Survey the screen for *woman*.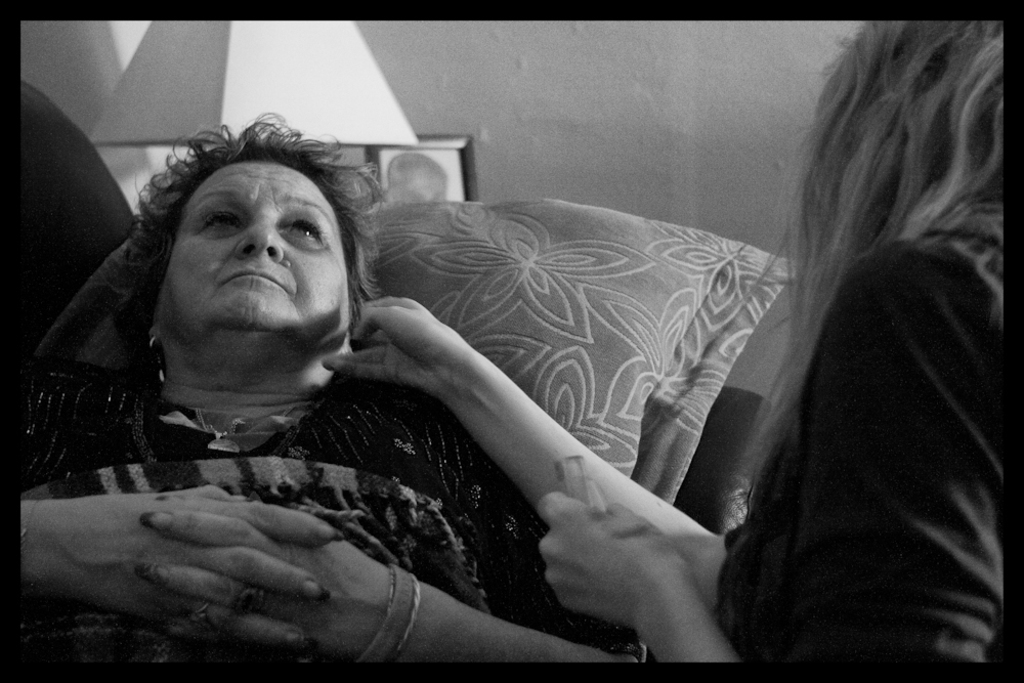
Survey found: x1=312, y1=20, x2=1023, y2=663.
